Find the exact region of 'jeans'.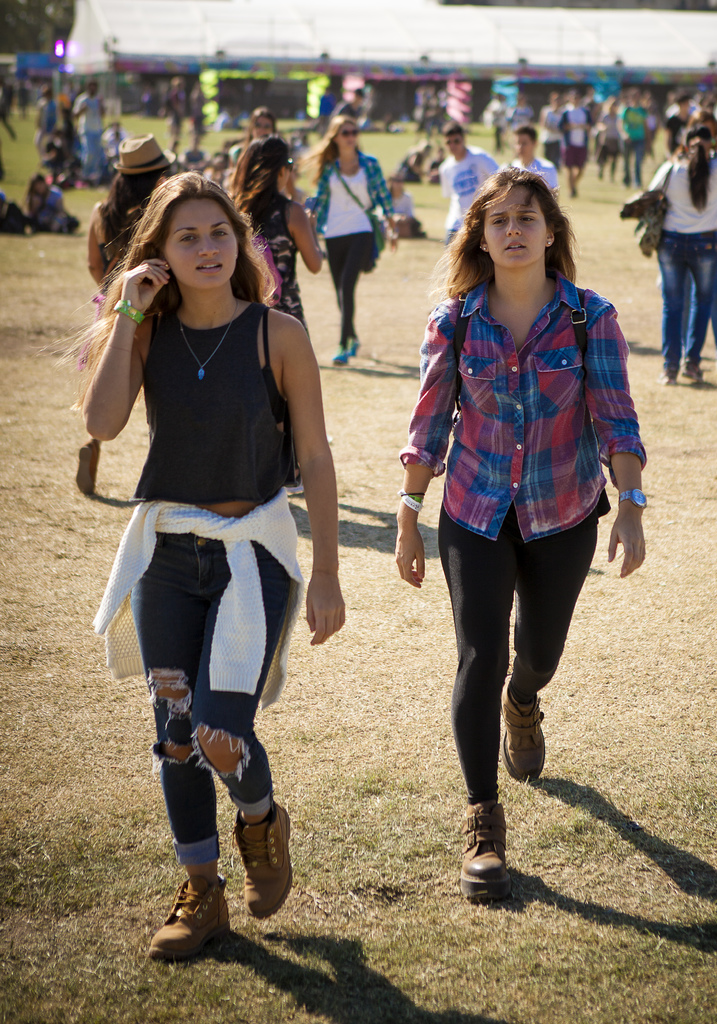
Exact region: 620,139,646,182.
